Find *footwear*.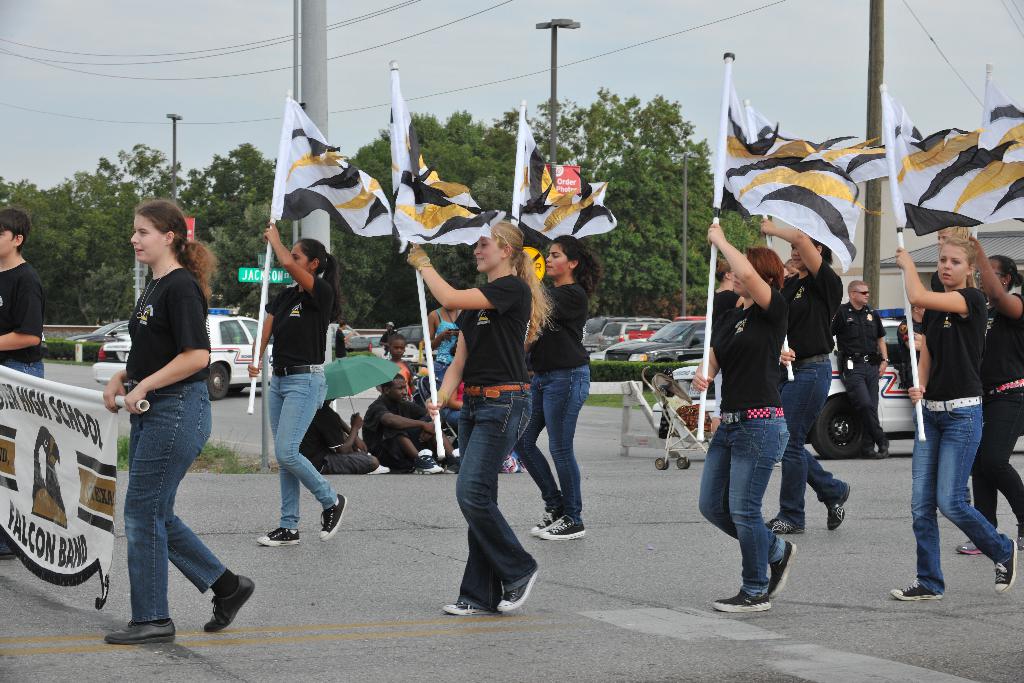
locate(952, 541, 988, 557).
